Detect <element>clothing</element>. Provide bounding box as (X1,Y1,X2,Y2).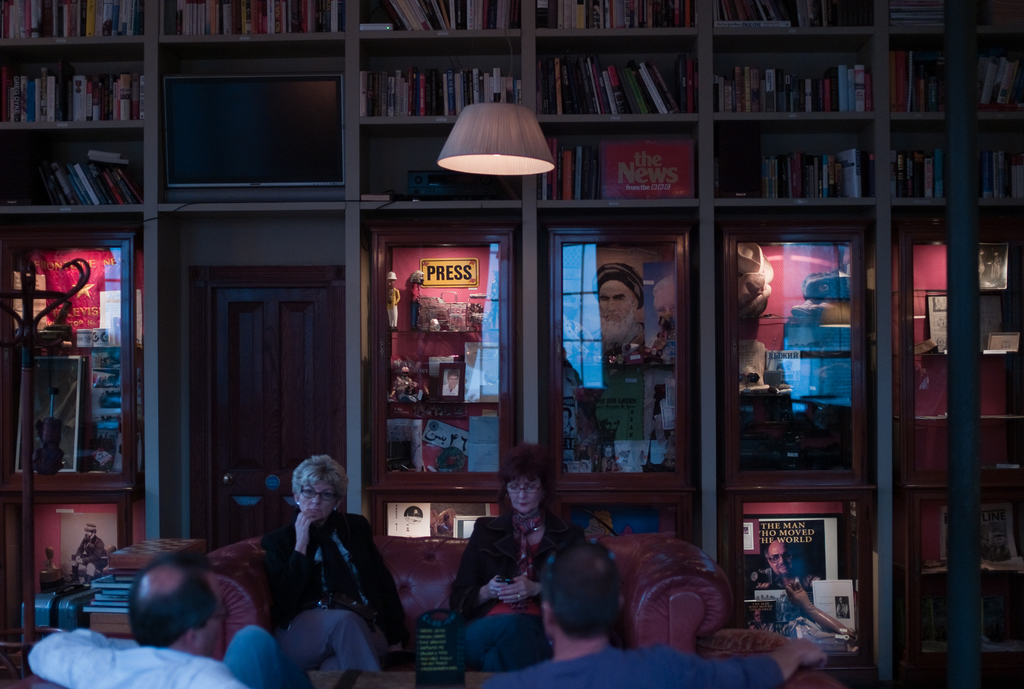
(411,282,420,326).
